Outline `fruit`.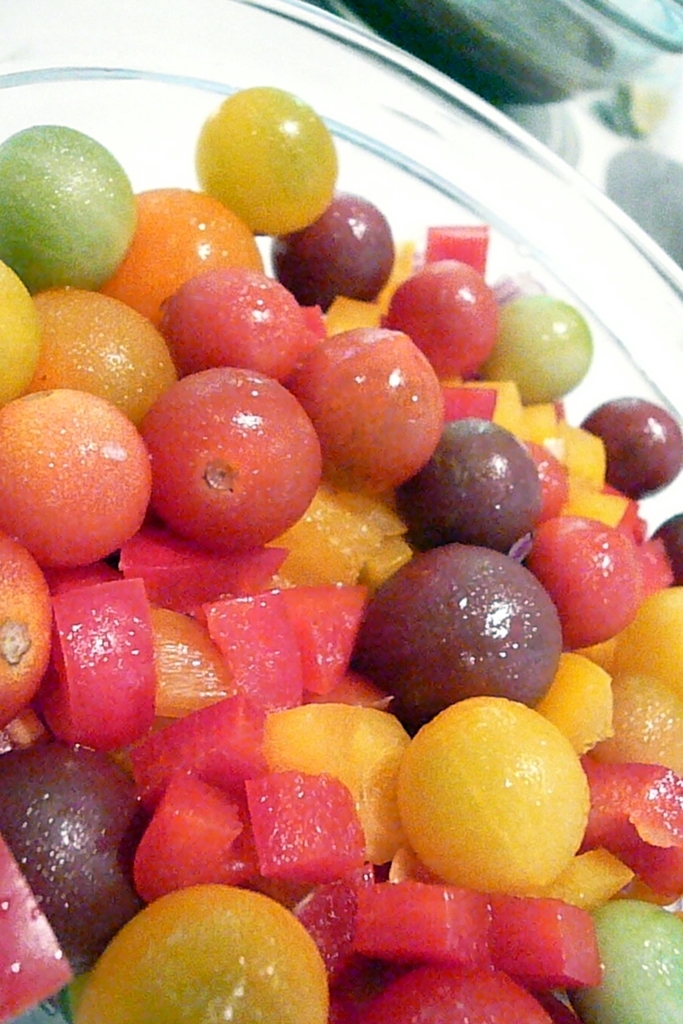
Outline: {"left": 395, "top": 710, "right": 594, "bottom": 896}.
